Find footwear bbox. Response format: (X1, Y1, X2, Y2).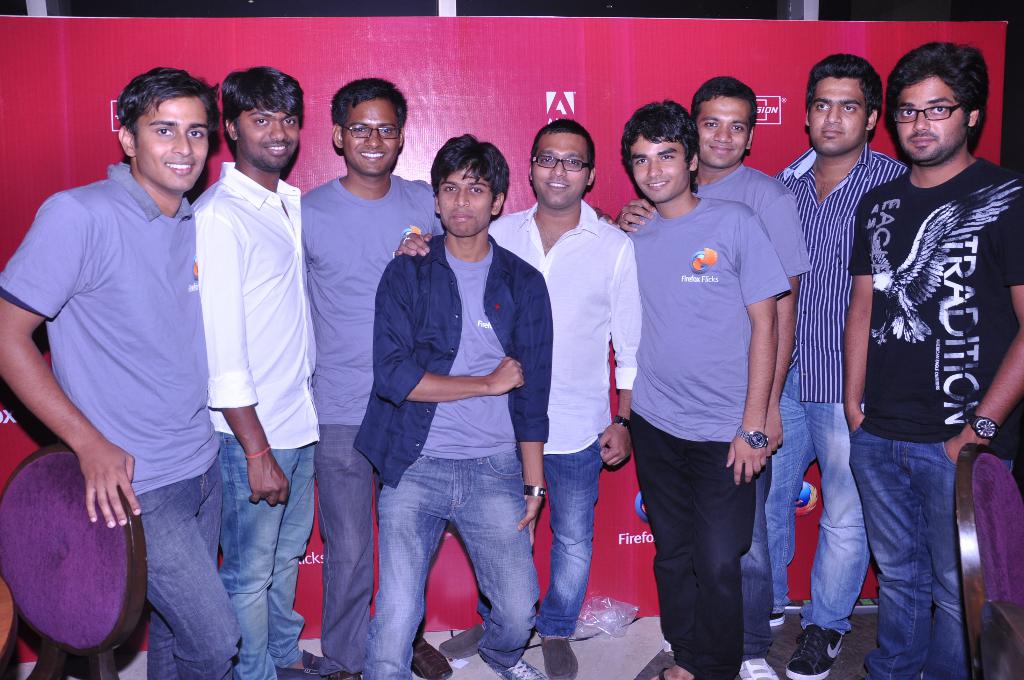
(410, 634, 453, 679).
